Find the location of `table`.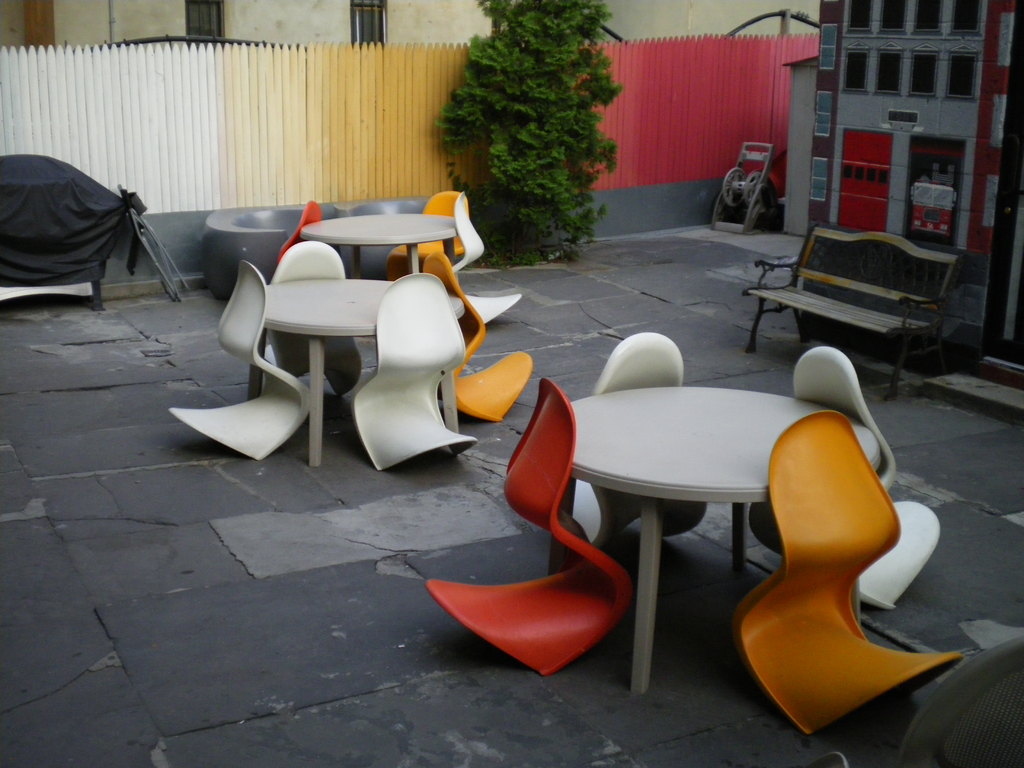
Location: 553, 375, 881, 701.
